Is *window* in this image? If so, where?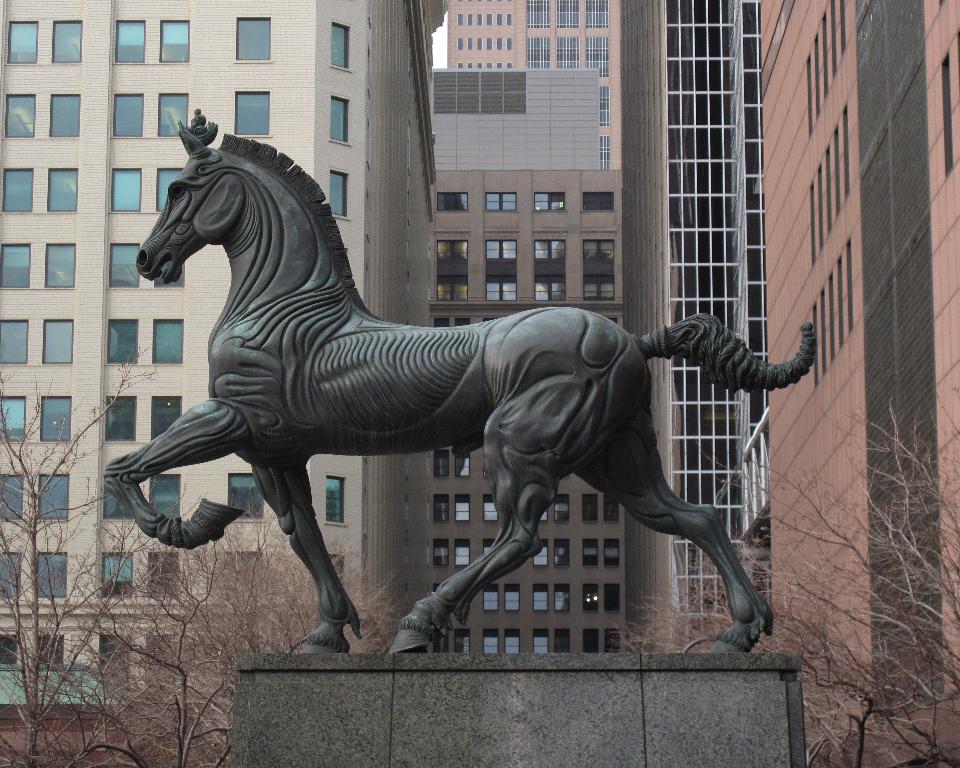
Yes, at (x1=532, y1=193, x2=566, y2=213).
